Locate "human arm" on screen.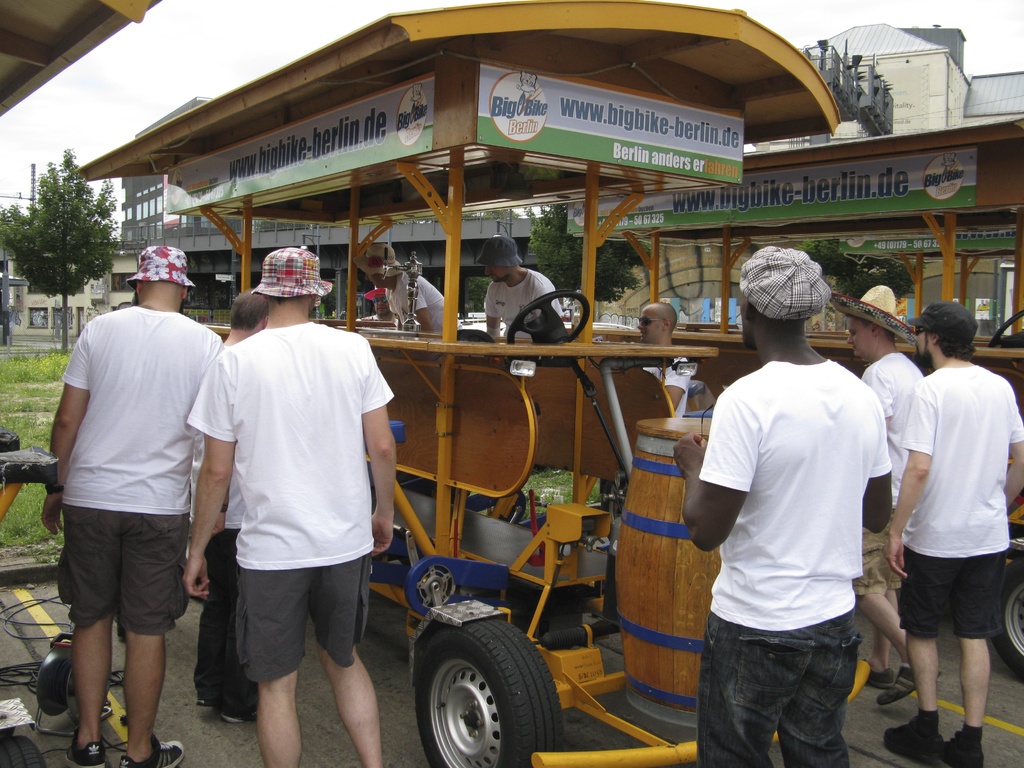
On screen at 485:282:501:329.
